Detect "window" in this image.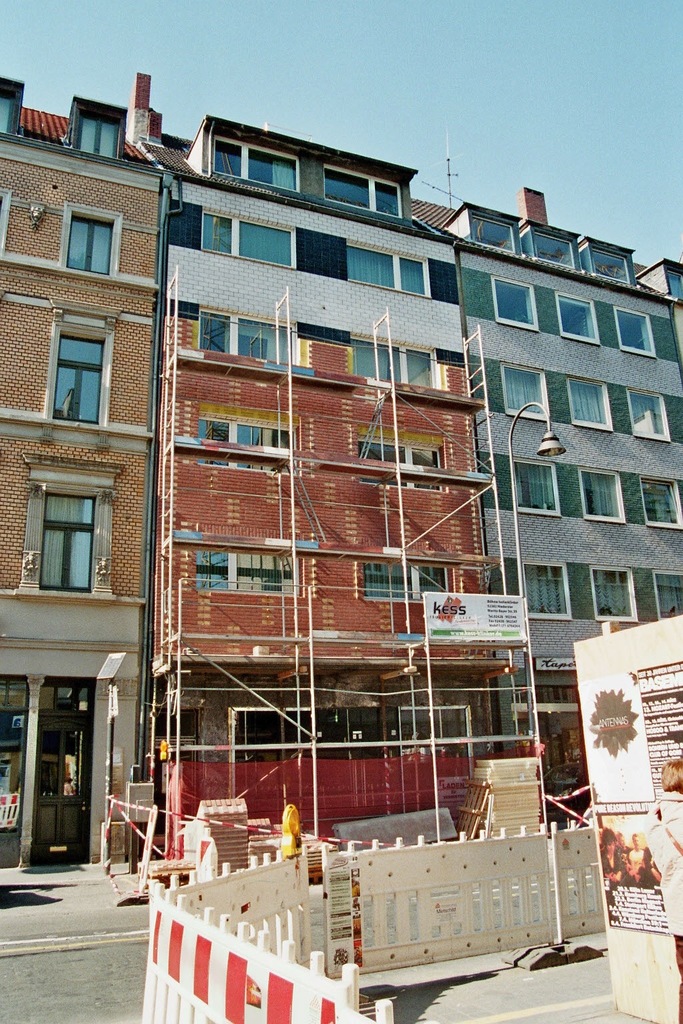
Detection: box=[204, 134, 300, 205].
